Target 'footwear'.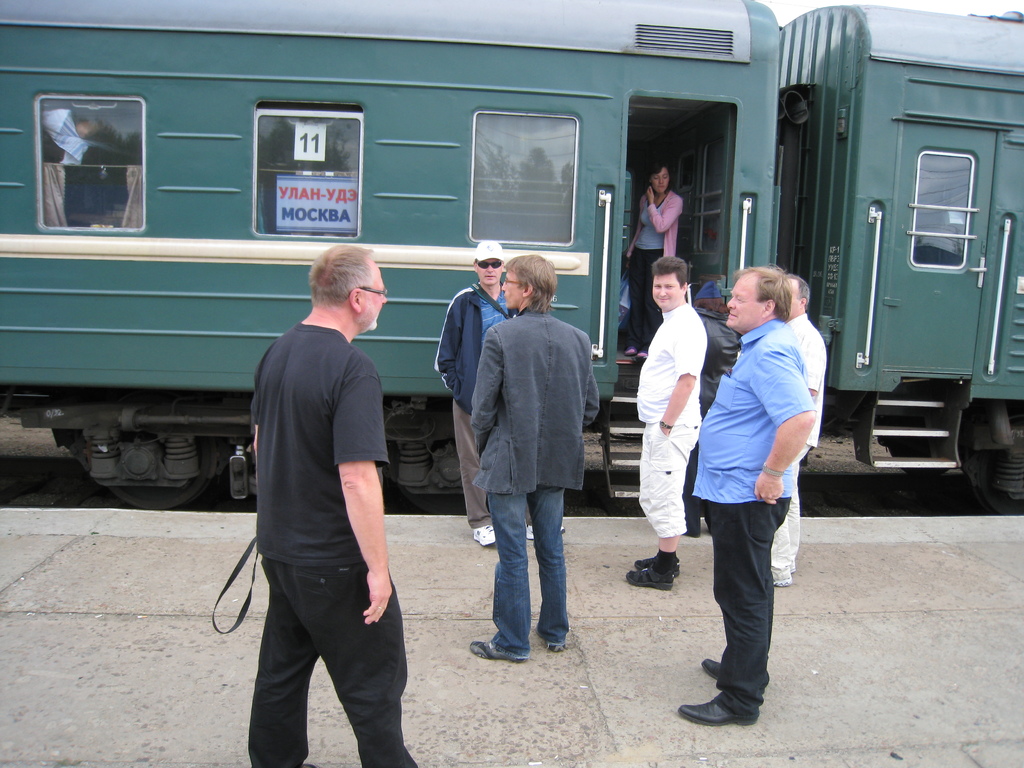
Target region: 544 637 569 653.
